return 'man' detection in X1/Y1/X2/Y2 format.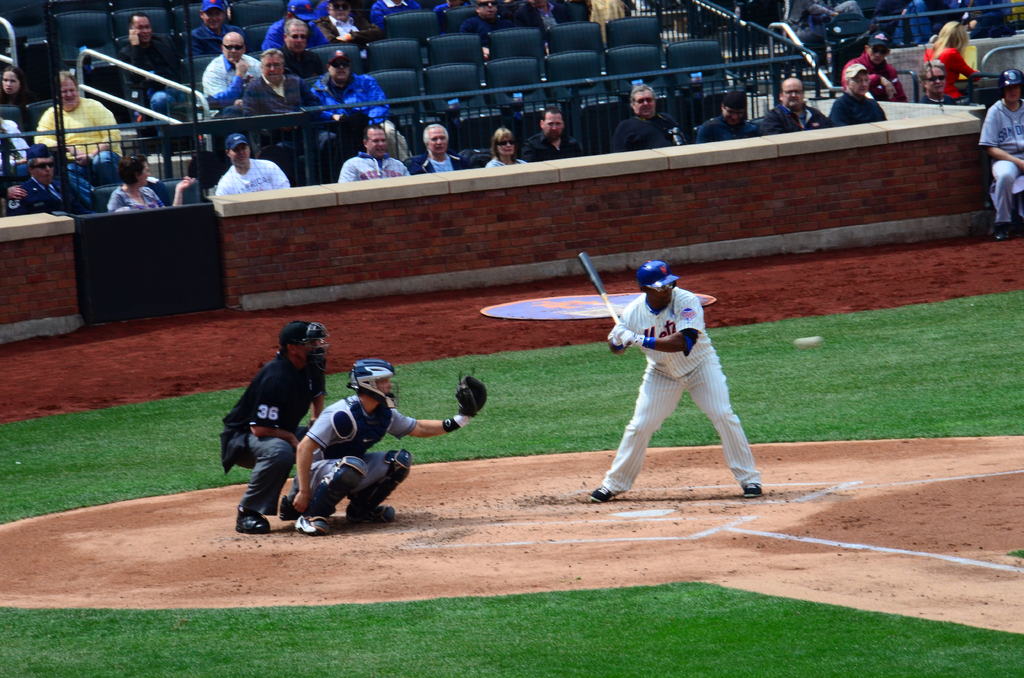
214/130/296/195.
